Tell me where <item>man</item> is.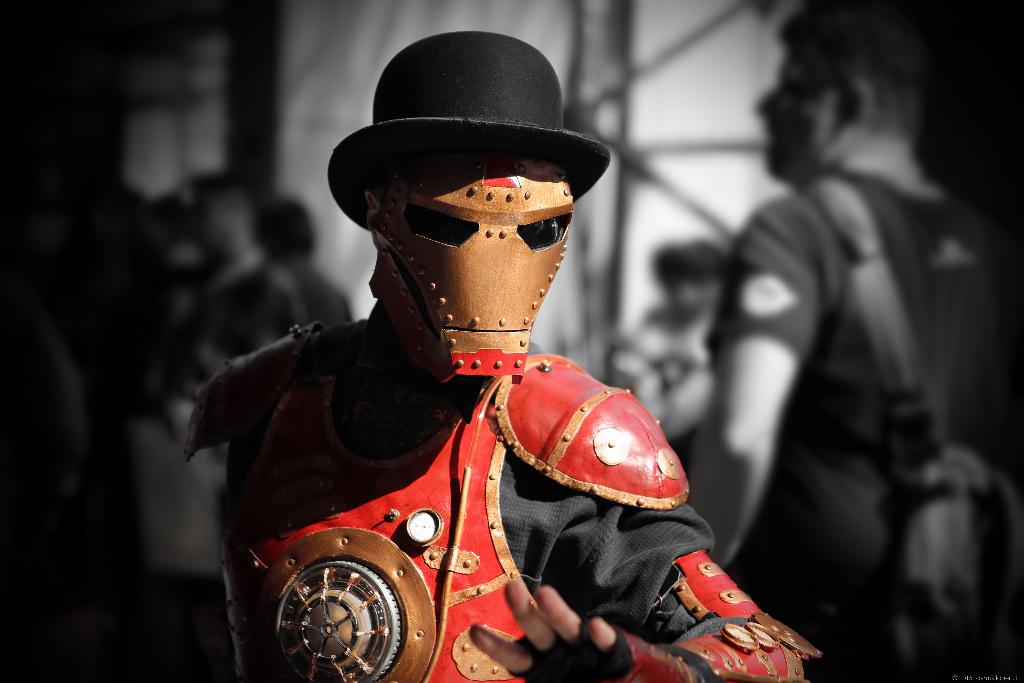
<item>man</item> is at crop(684, 0, 1023, 682).
